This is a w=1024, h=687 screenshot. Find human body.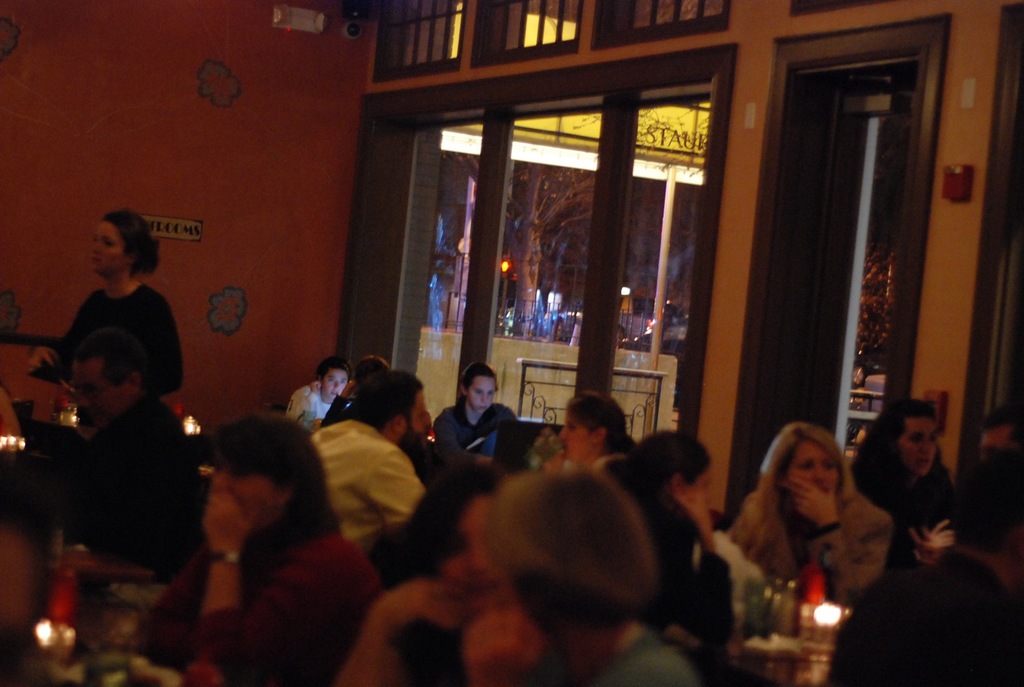
Bounding box: 30 196 198 446.
